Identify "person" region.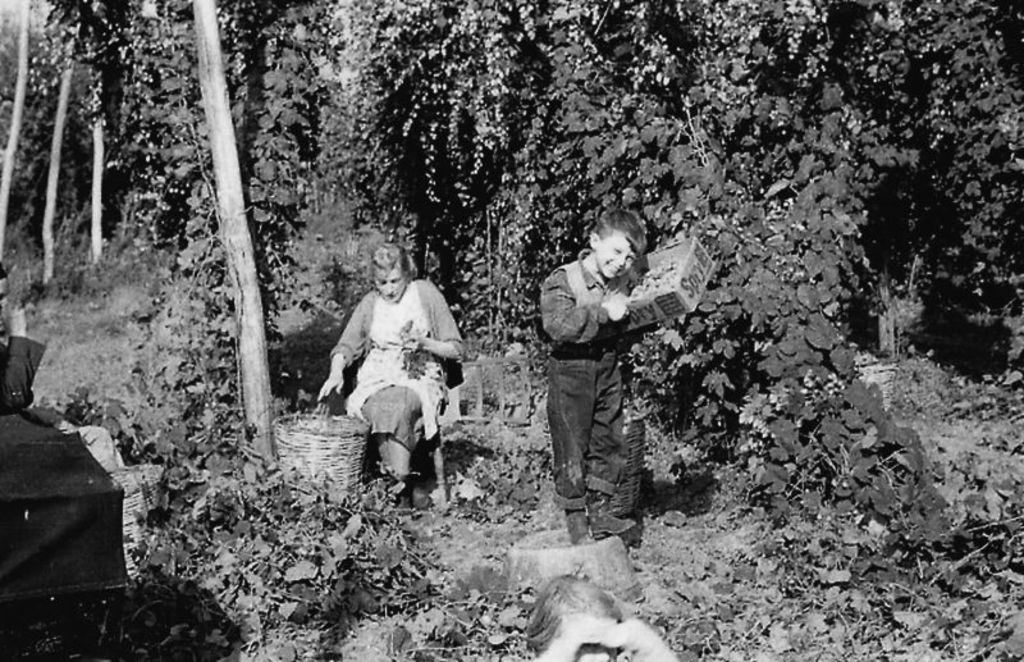
Region: bbox=(316, 239, 468, 511).
